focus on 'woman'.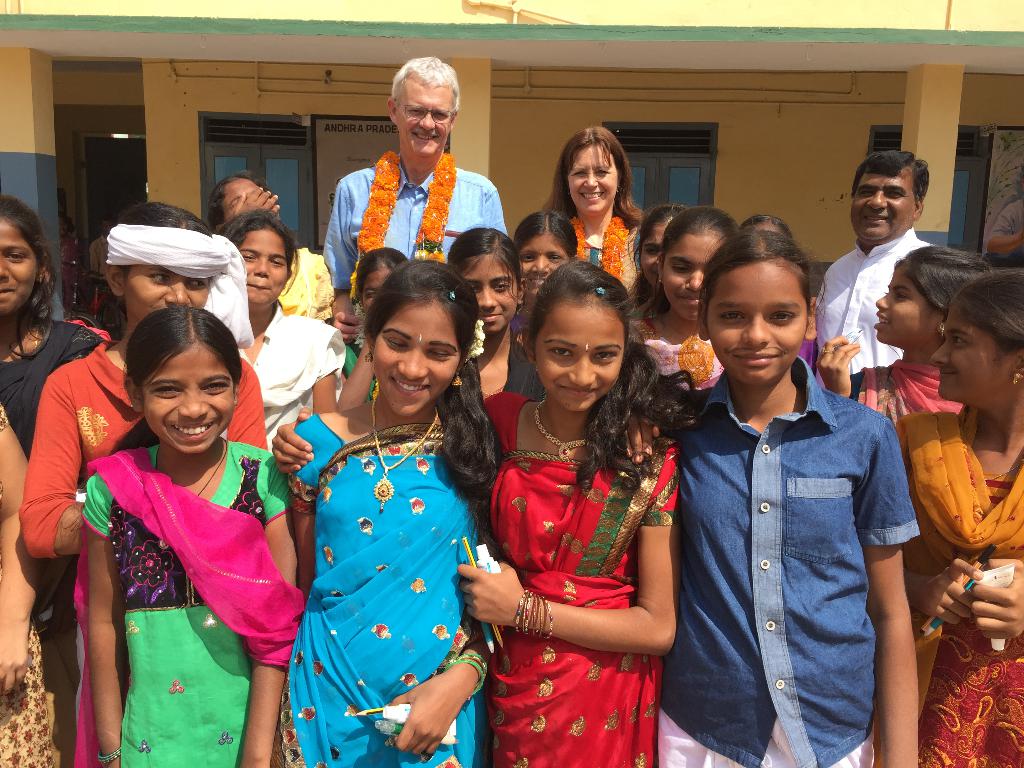
Focused at x1=890 y1=269 x2=1023 y2=767.
